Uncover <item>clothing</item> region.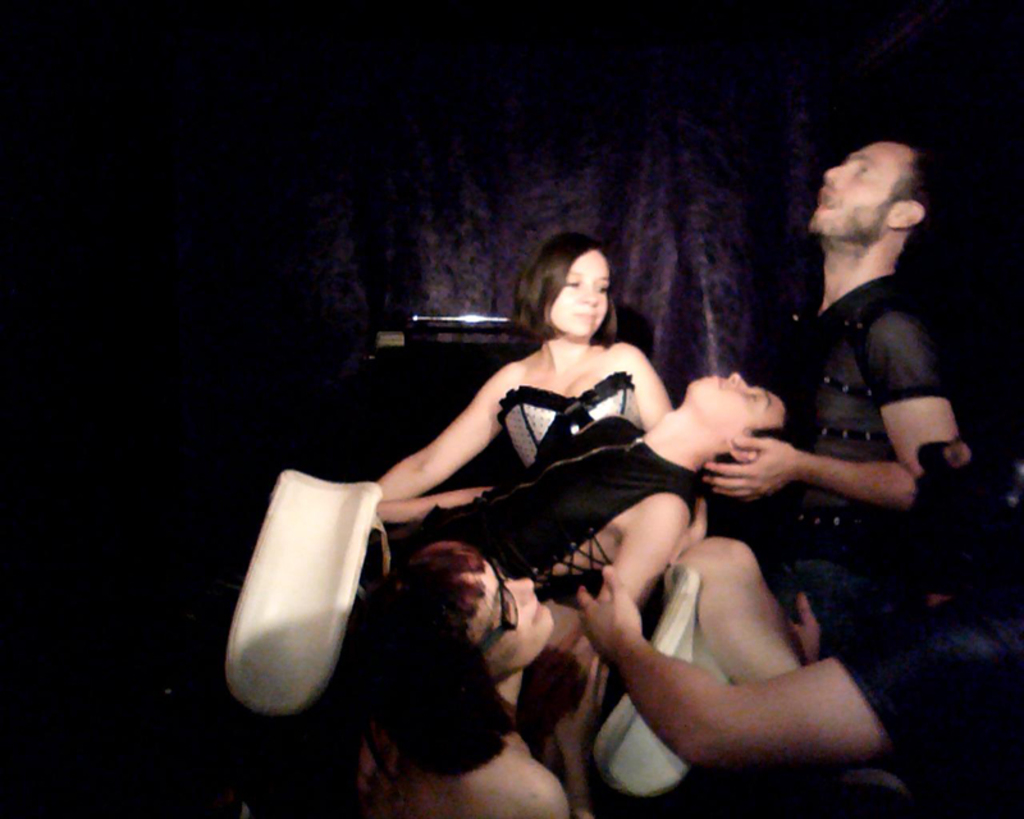
Uncovered: pyautogui.locateOnScreen(356, 435, 704, 601).
